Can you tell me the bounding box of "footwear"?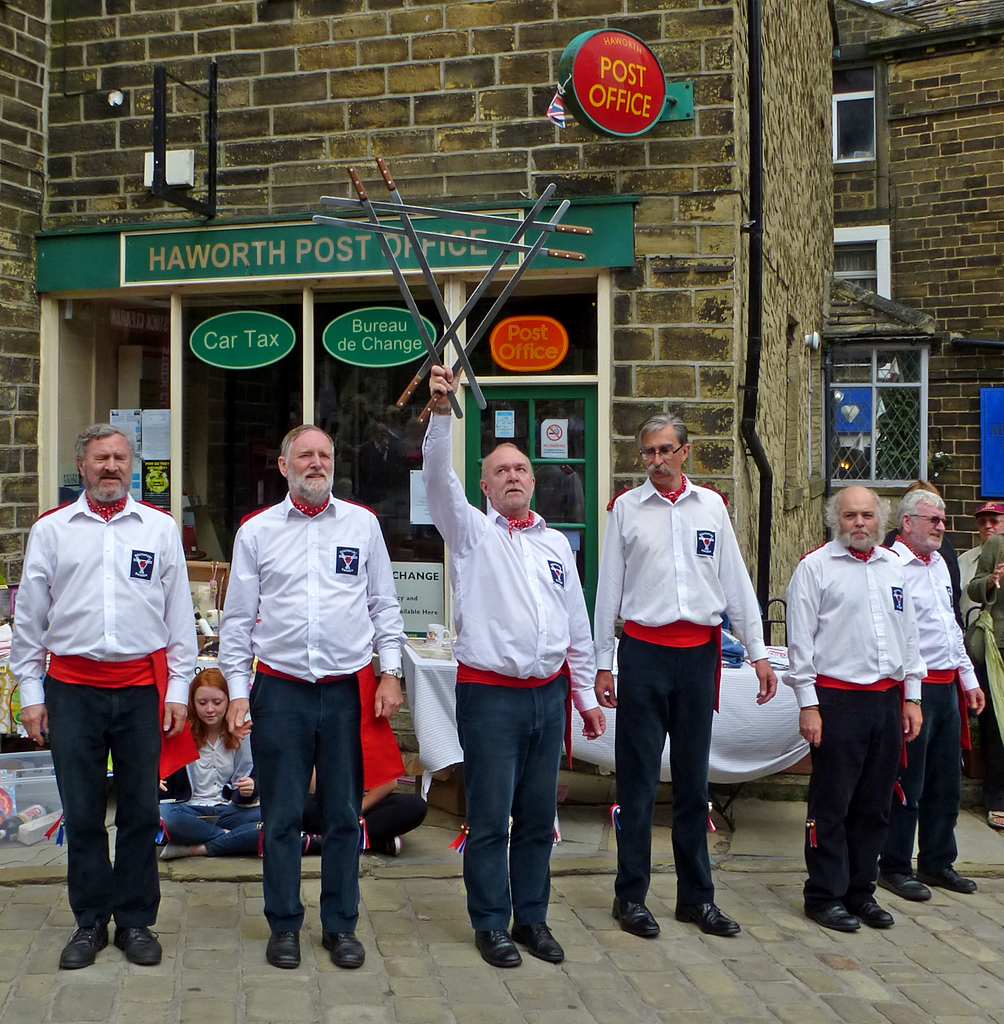
{"x1": 268, "y1": 925, "x2": 304, "y2": 968}.
